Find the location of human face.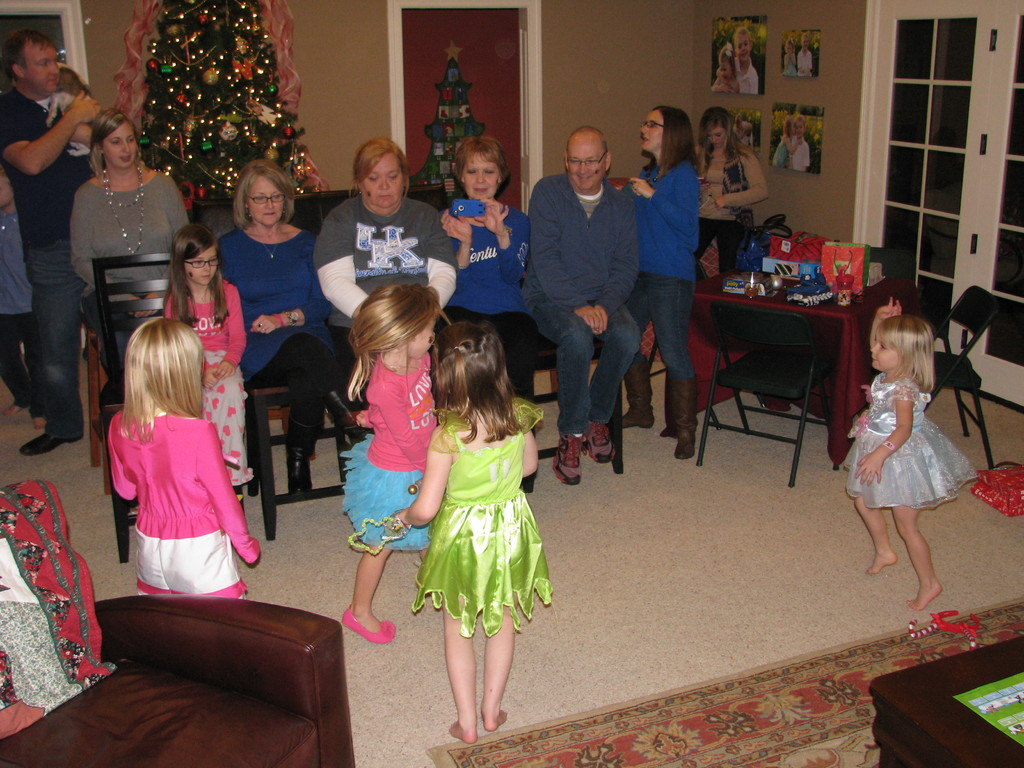
Location: l=188, t=248, r=216, b=282.
